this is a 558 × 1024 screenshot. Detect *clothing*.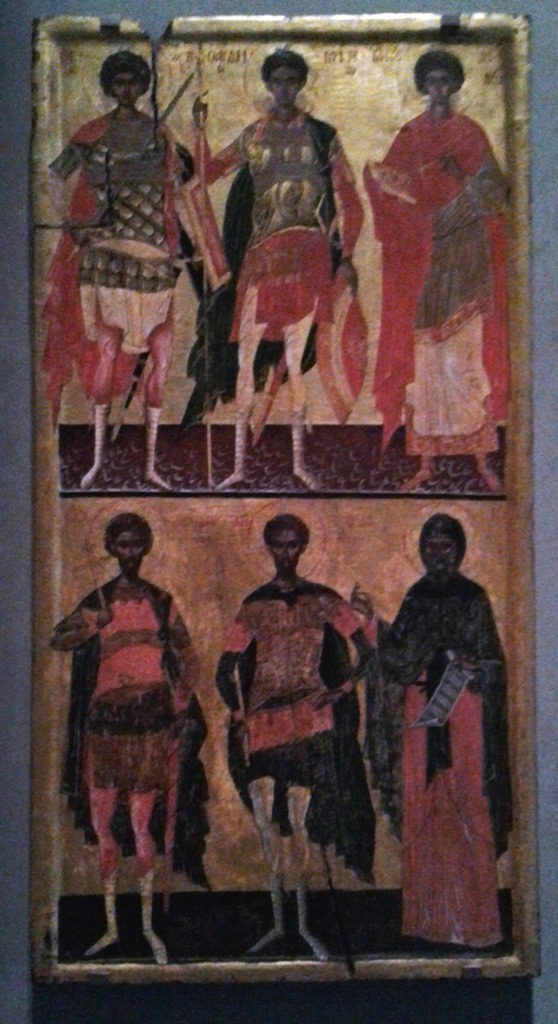
select_region(47, 94, 229, 409).
